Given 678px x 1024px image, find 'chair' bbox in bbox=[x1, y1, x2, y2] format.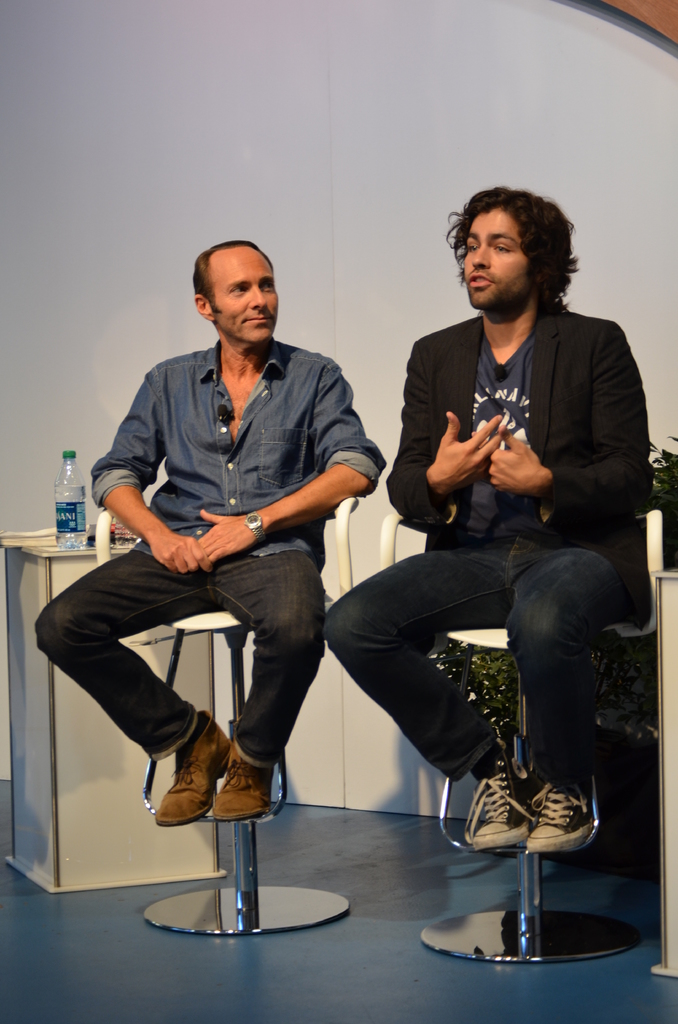
bbox=[70, 468, 345, 927].
